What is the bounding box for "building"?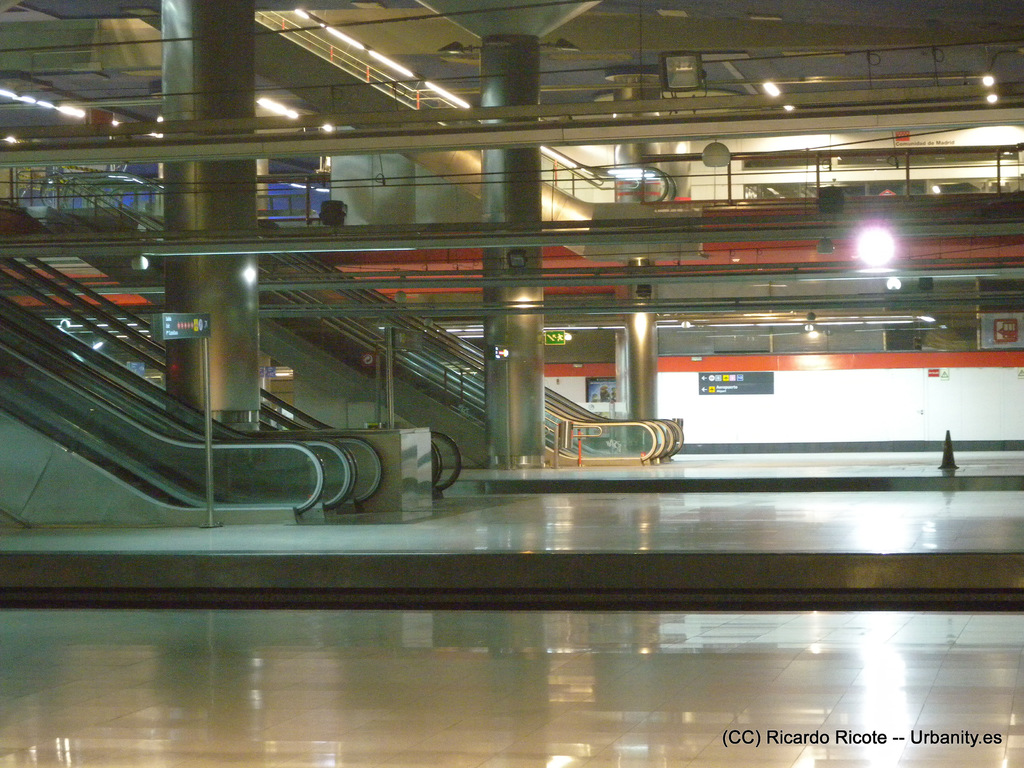
rect(0, 0, 1023, 767).
